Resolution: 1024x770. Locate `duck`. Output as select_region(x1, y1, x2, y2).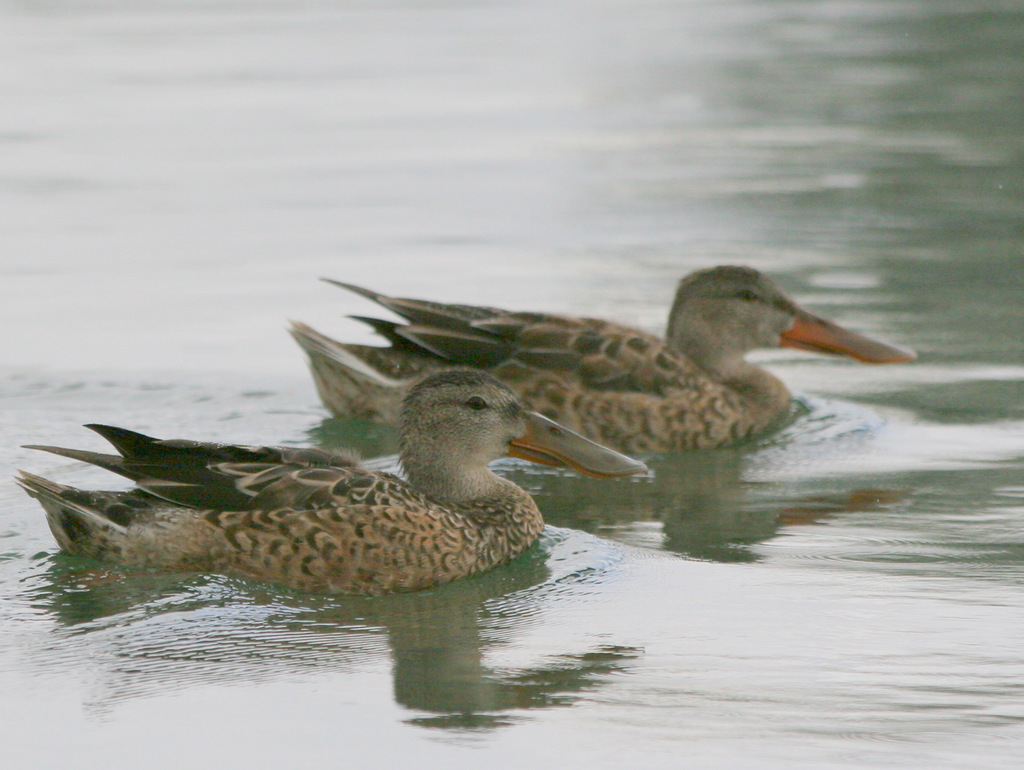
select_region(289, 263, 924, 472).
